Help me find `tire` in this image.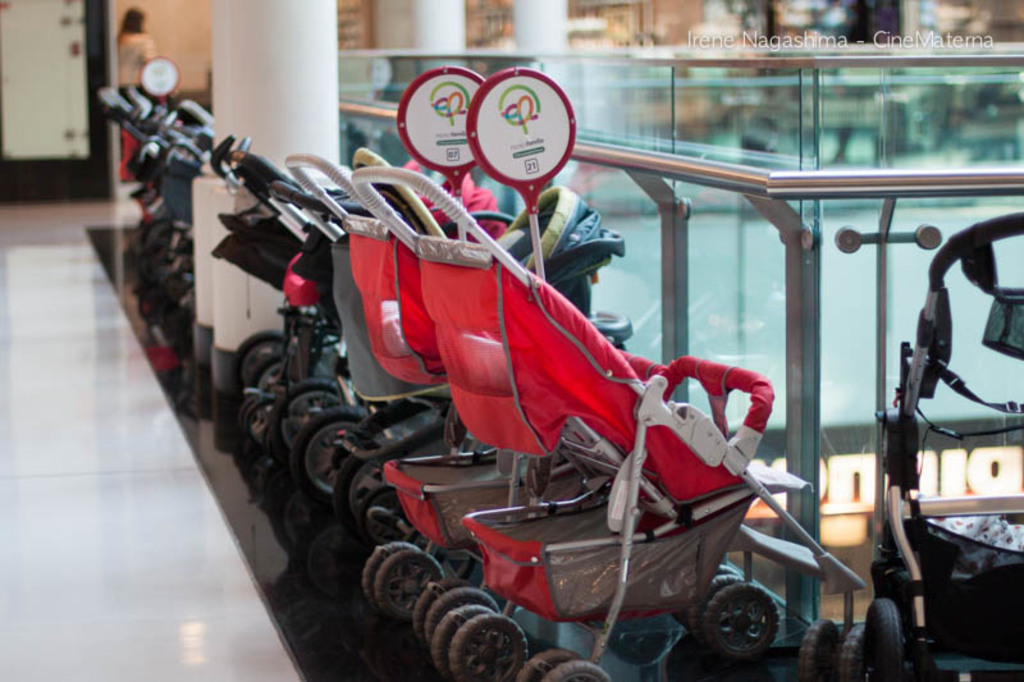
Found it: x1=430 y1=607 x2=492 y2=677.
